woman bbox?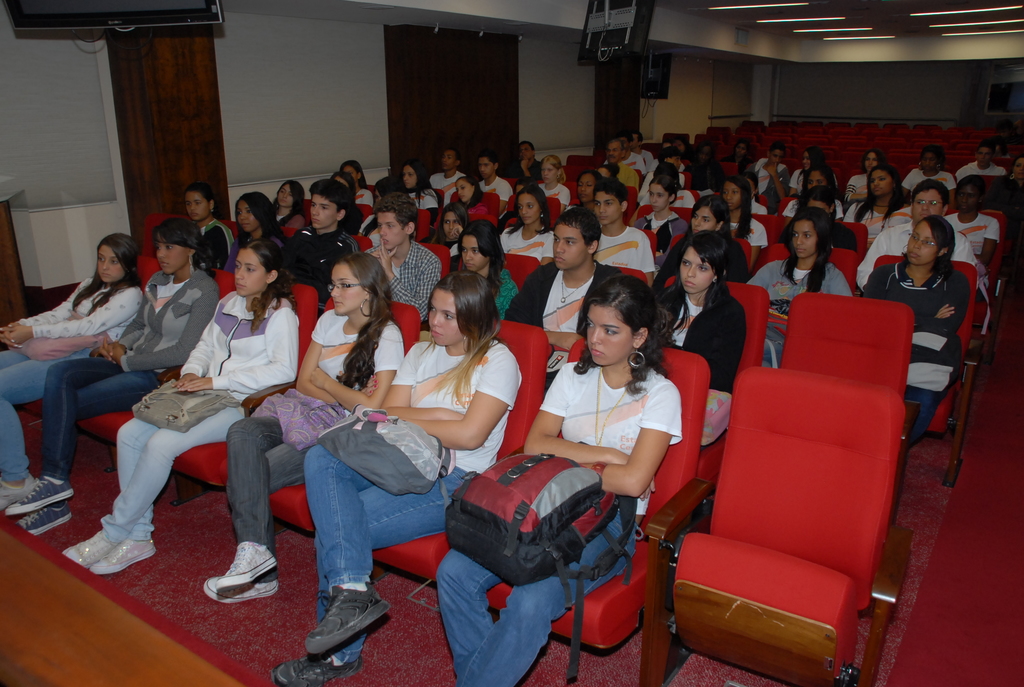
438, 271, 684, 686
